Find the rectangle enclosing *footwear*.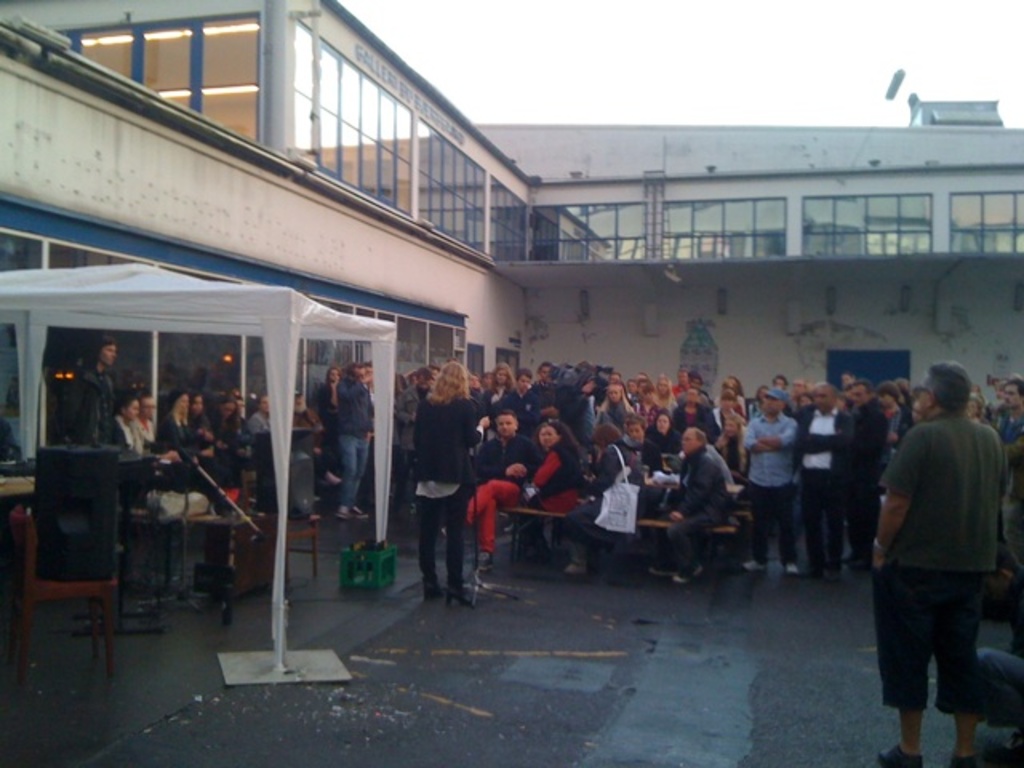
select_region(478, 552, 493, 571).
